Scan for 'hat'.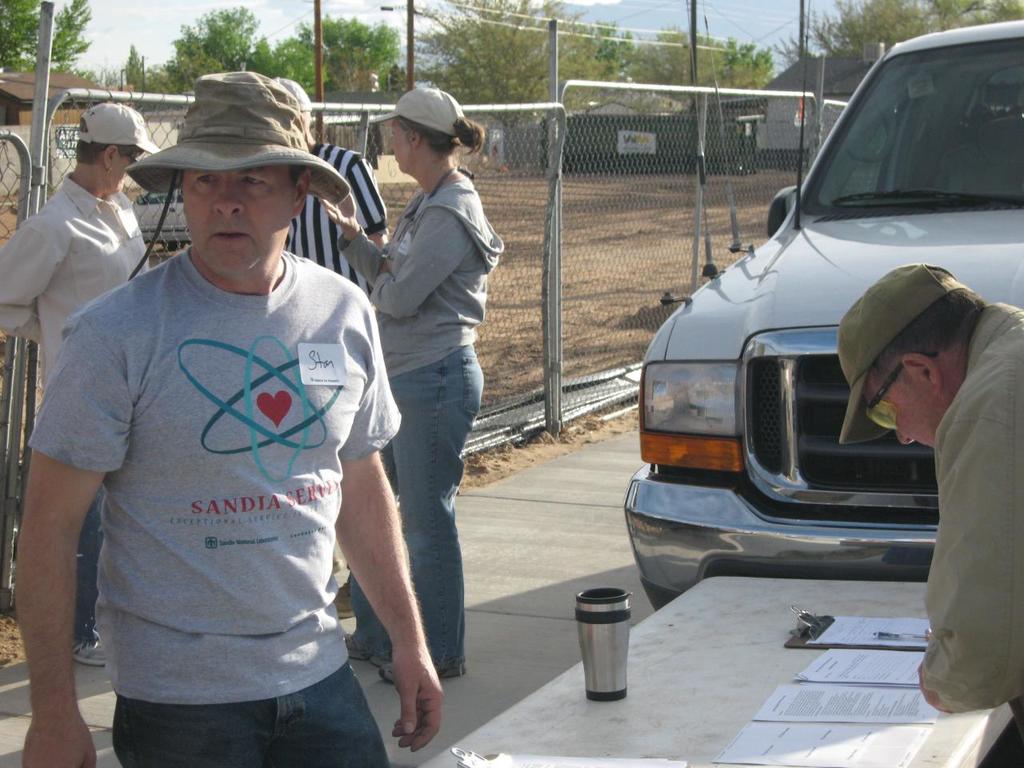
Scan result: left=126, top=70, right=350, bottom=208.
